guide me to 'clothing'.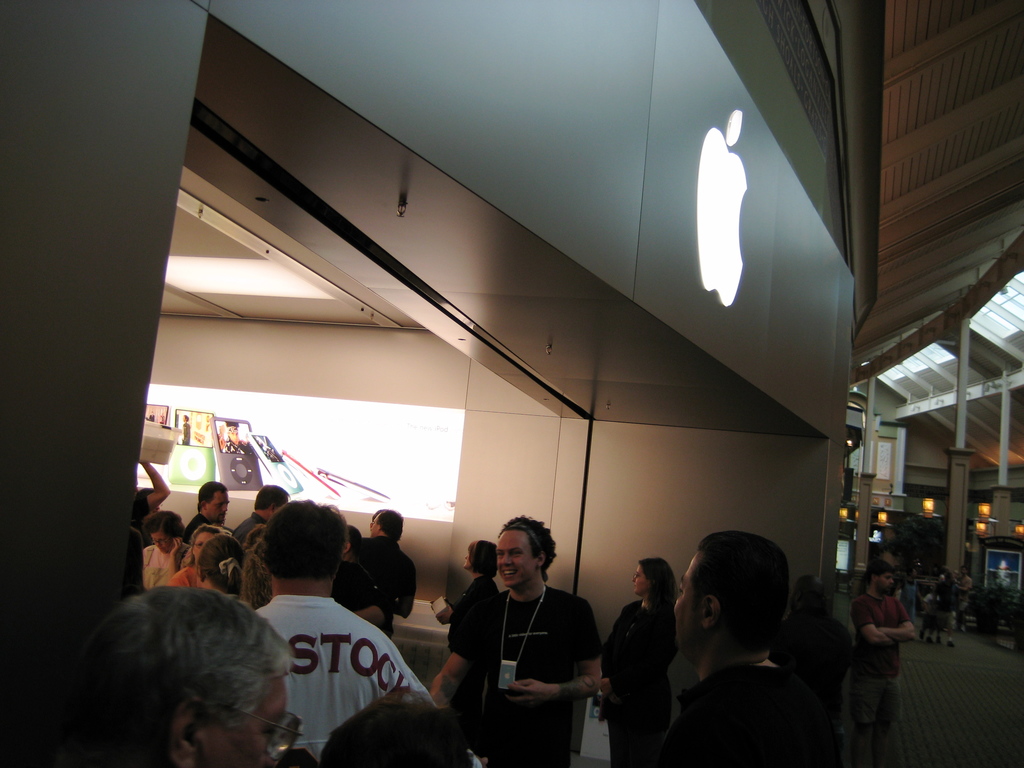
Guidance: <region>852, 601, 916, 728</region>.
